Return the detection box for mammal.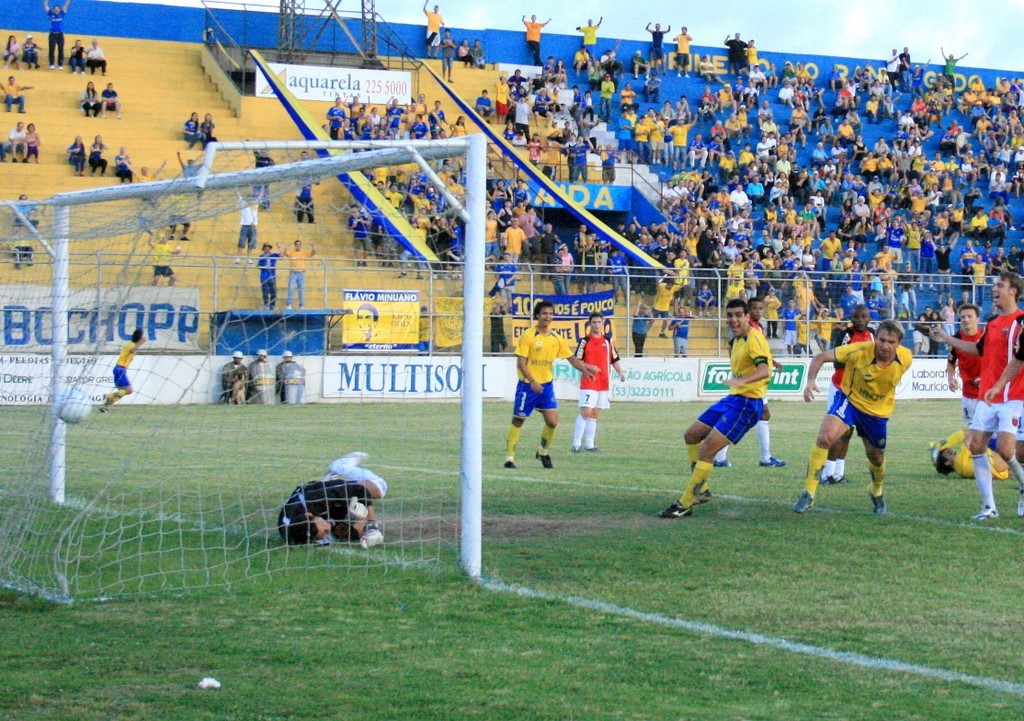
[365, 216, 385, 258].
